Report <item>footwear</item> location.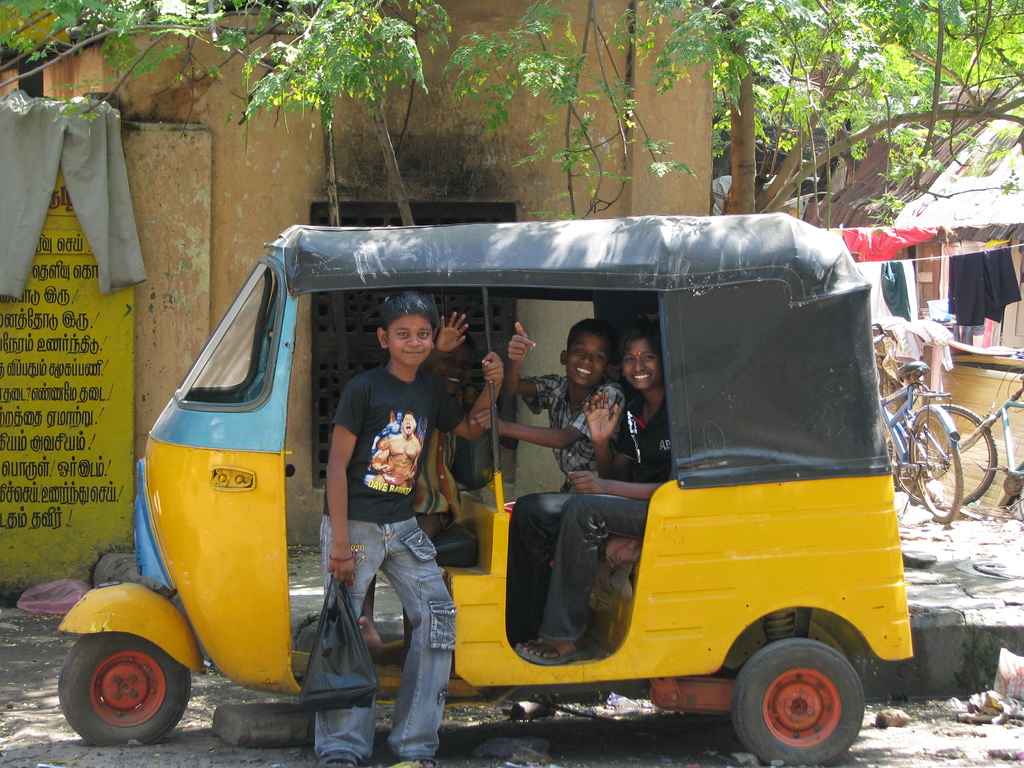
Report: box(384, 750, 441, 767).
